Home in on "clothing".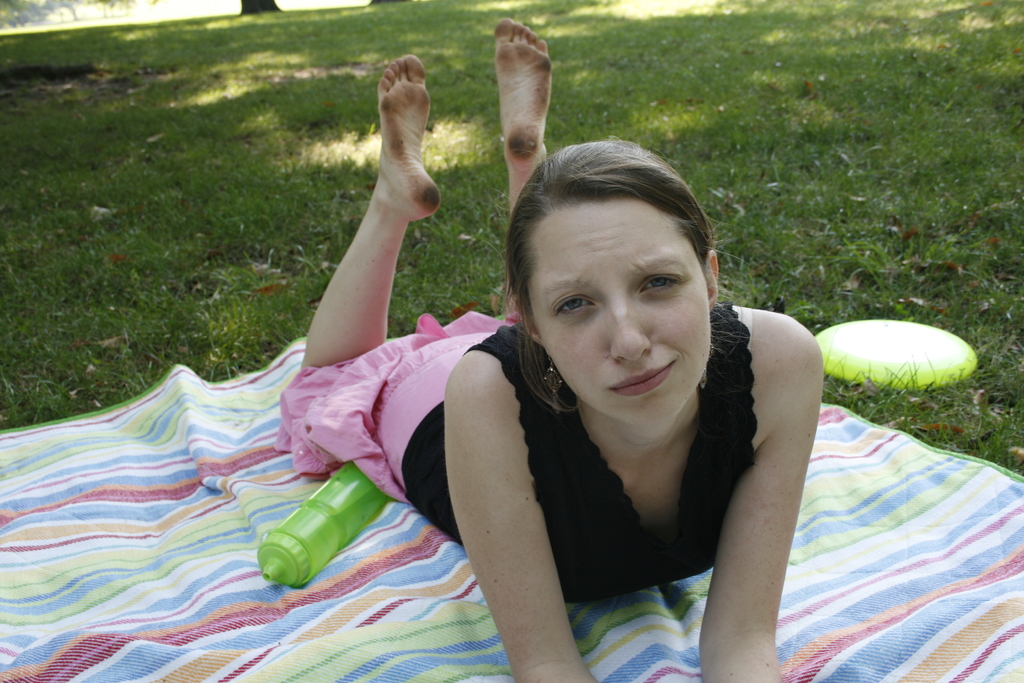
Homed in at rect(271, 313, 762, 587).
